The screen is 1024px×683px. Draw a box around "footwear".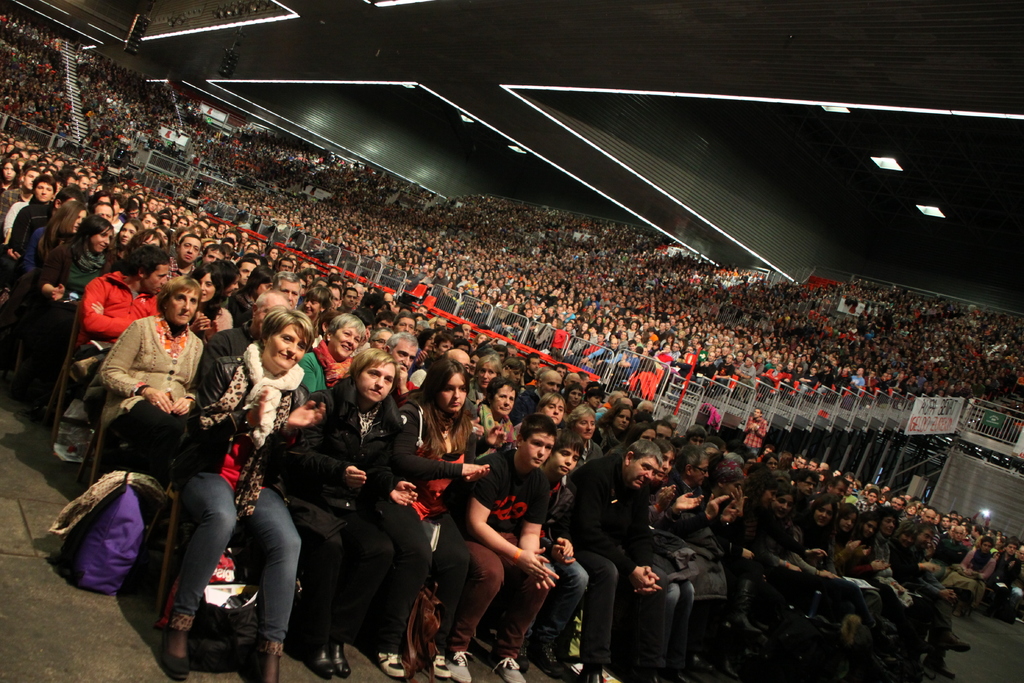
region(580, 674, 607, 682).
